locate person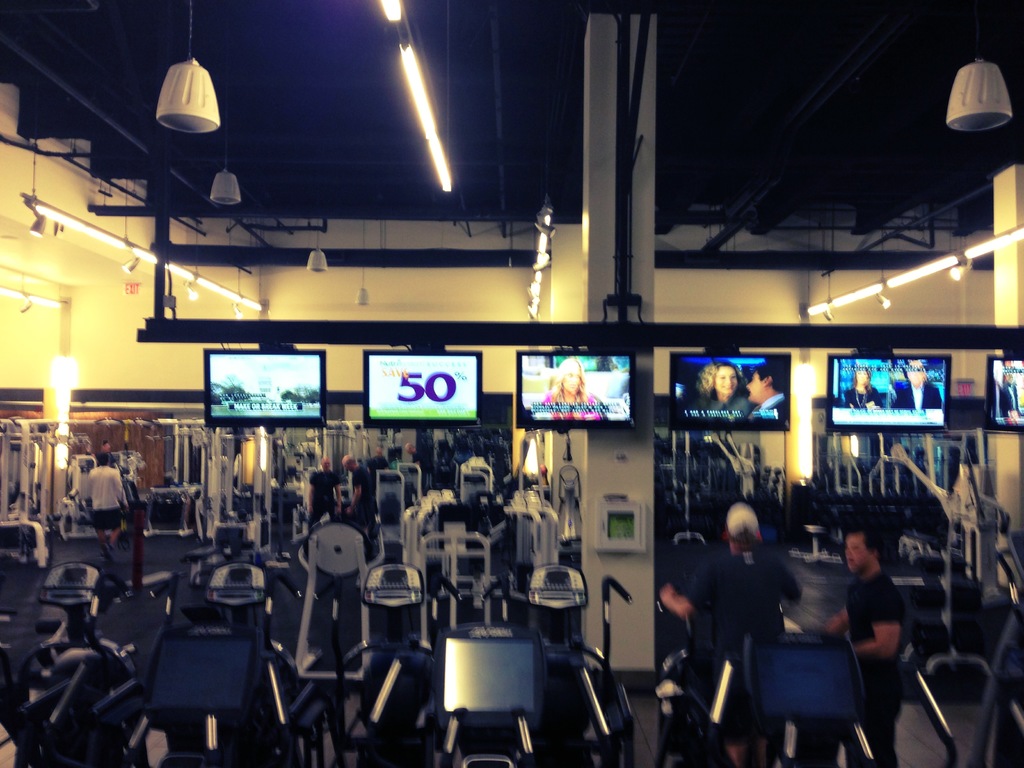
box=[846, 531, 915, 708]
